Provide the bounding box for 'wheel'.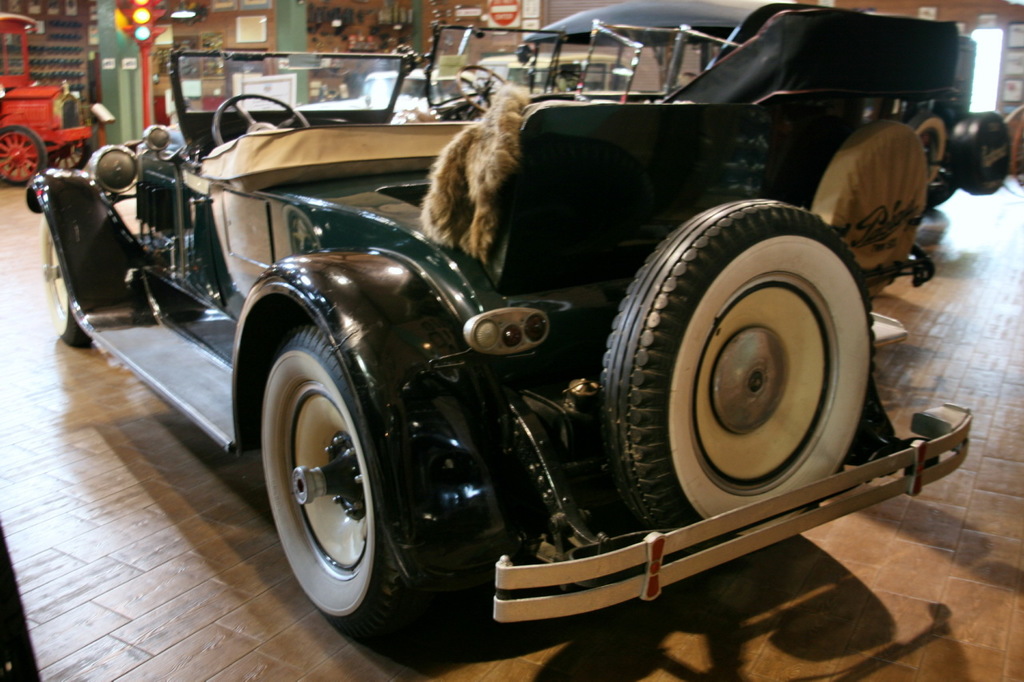
{"left": 0, "top": 126, "right": 44, "bottom": 188}.
